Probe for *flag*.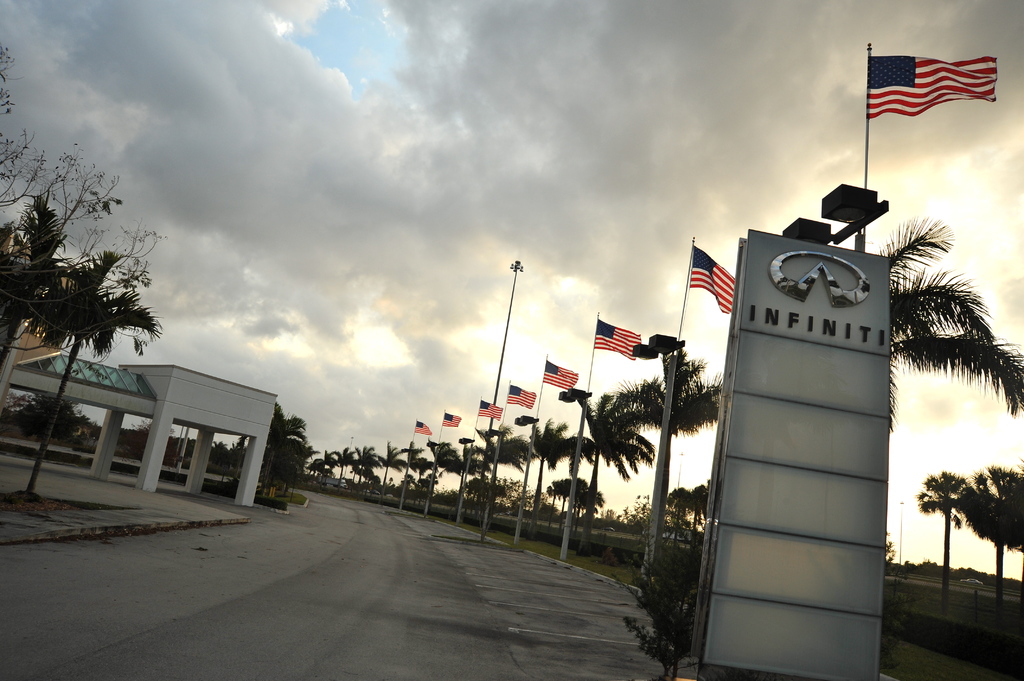
Probe result: <bbox>540, 352, 576, 397</bbox>.
